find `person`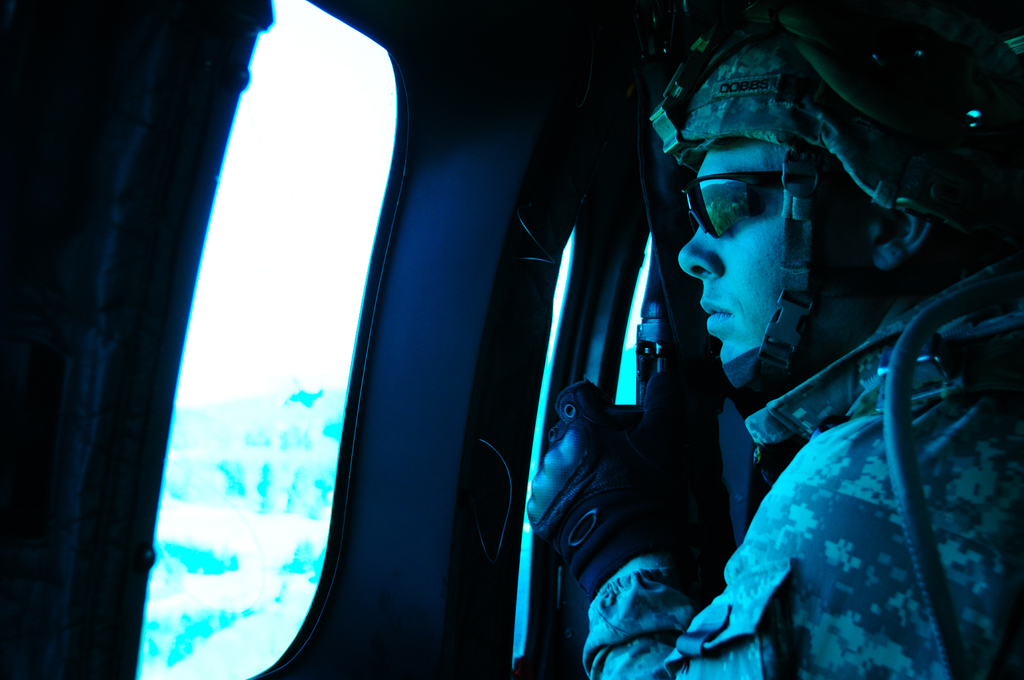
bbox=[525, 13, 996, 679]
